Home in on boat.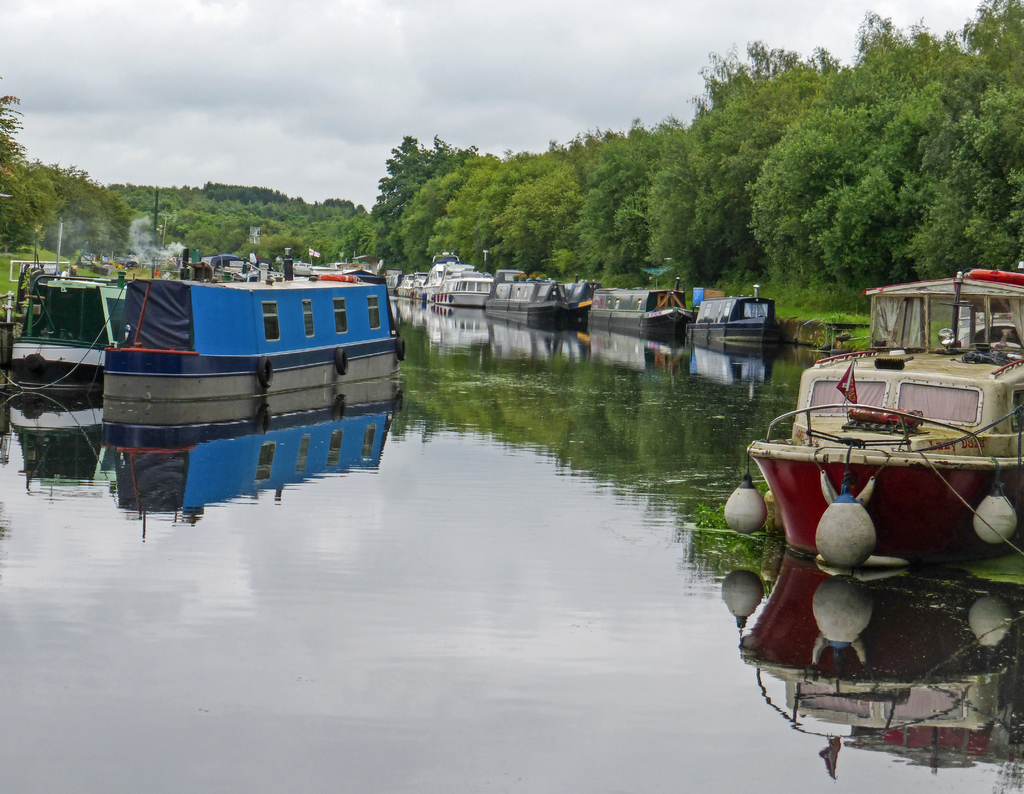
Homed in at left=301, top=257, right=386, bottom=286.
